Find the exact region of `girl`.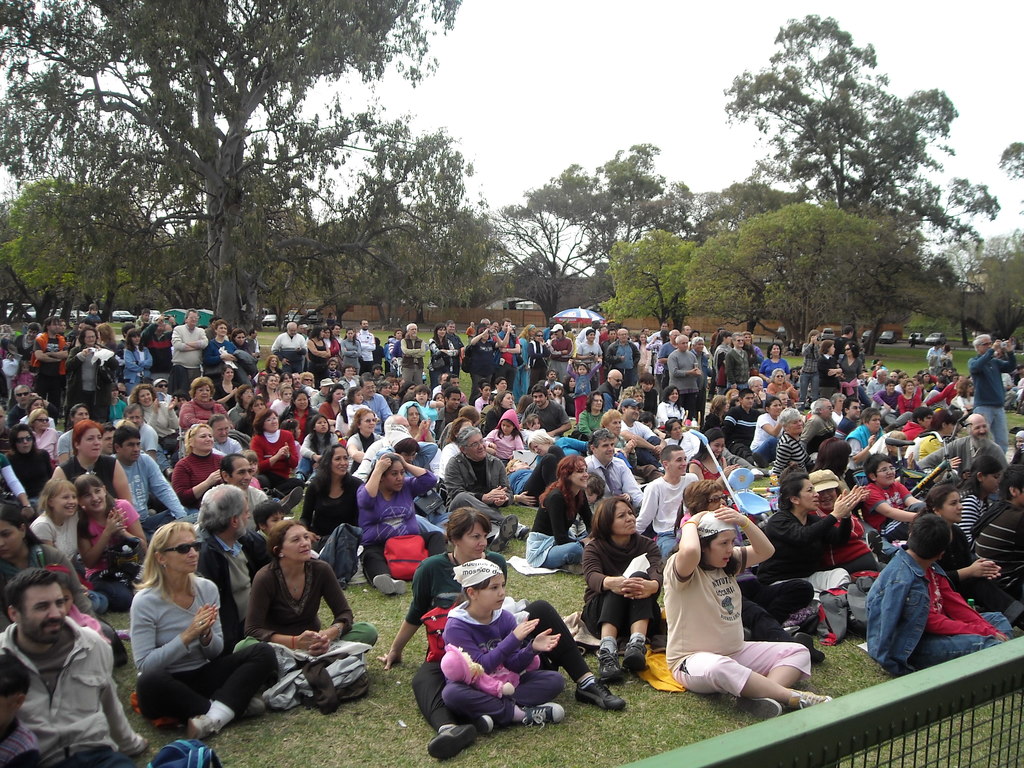
Exact region: (left=349, top=407, right=380, bottom=461).
